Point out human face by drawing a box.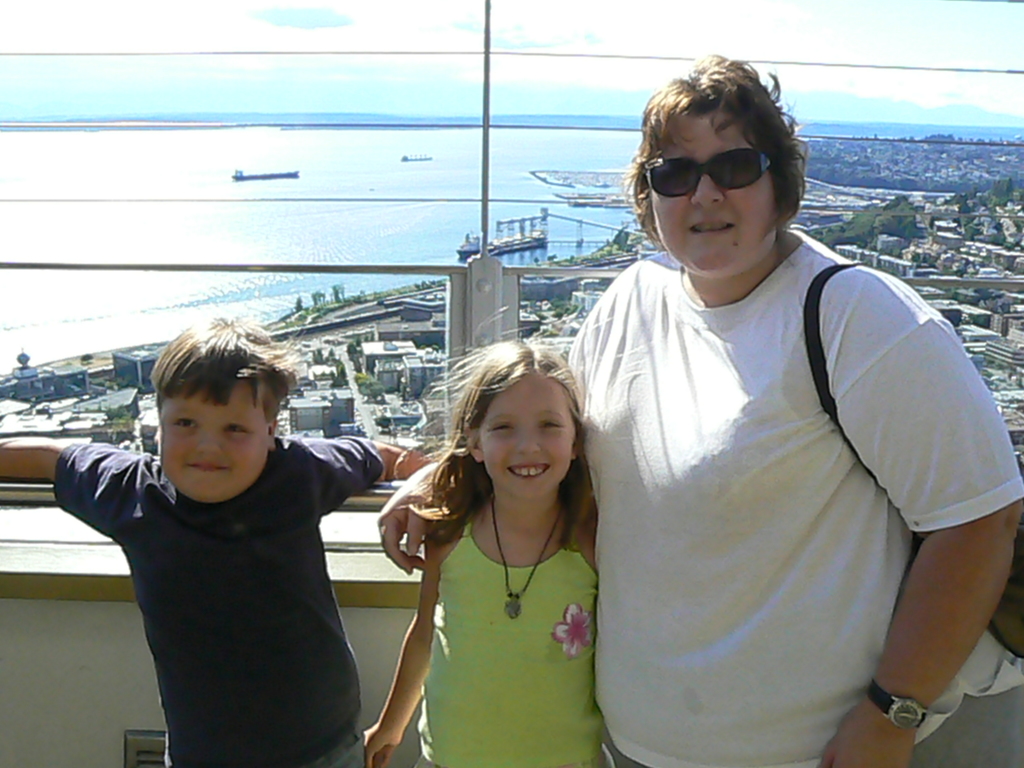
[x1=649, y1=111, x2=771, y2=273].
